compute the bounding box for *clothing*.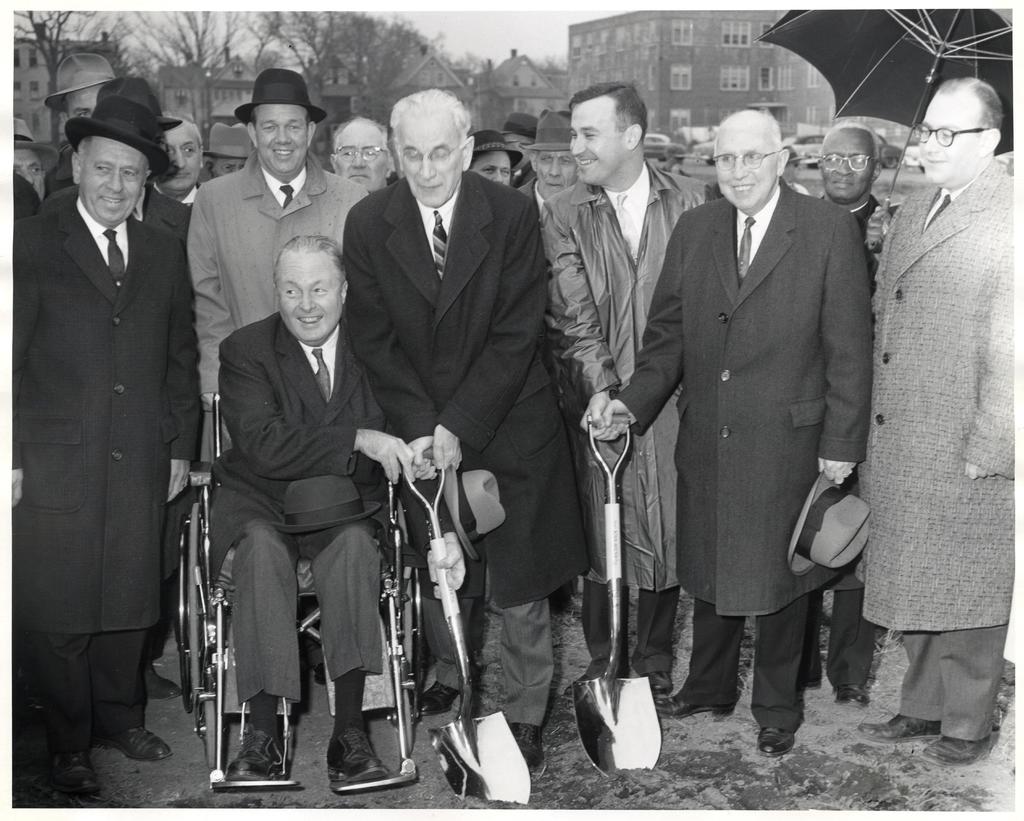
box=[207, 296, 402, 721].
